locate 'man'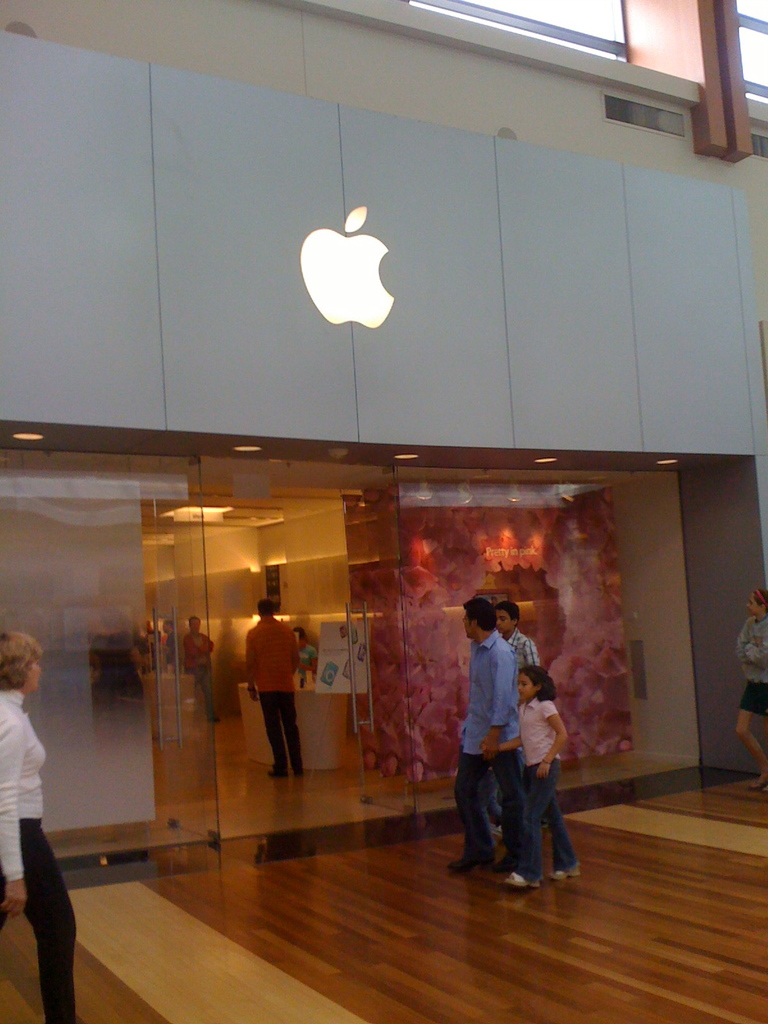
box(238, 599, 313, 783)
